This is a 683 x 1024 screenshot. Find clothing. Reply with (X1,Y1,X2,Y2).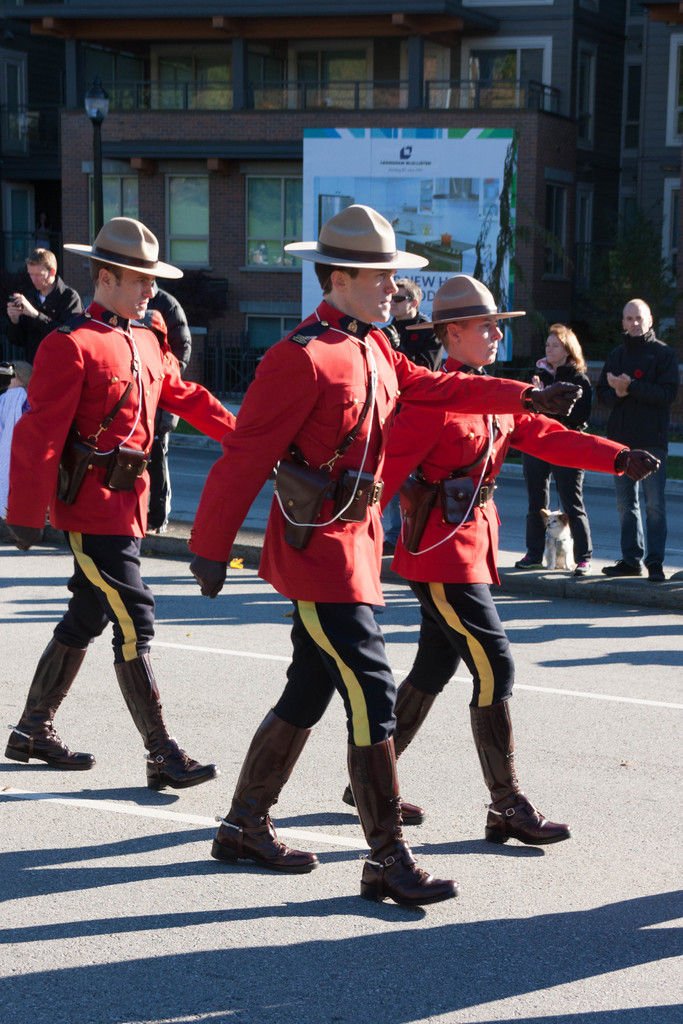
(597,326,682,554).
